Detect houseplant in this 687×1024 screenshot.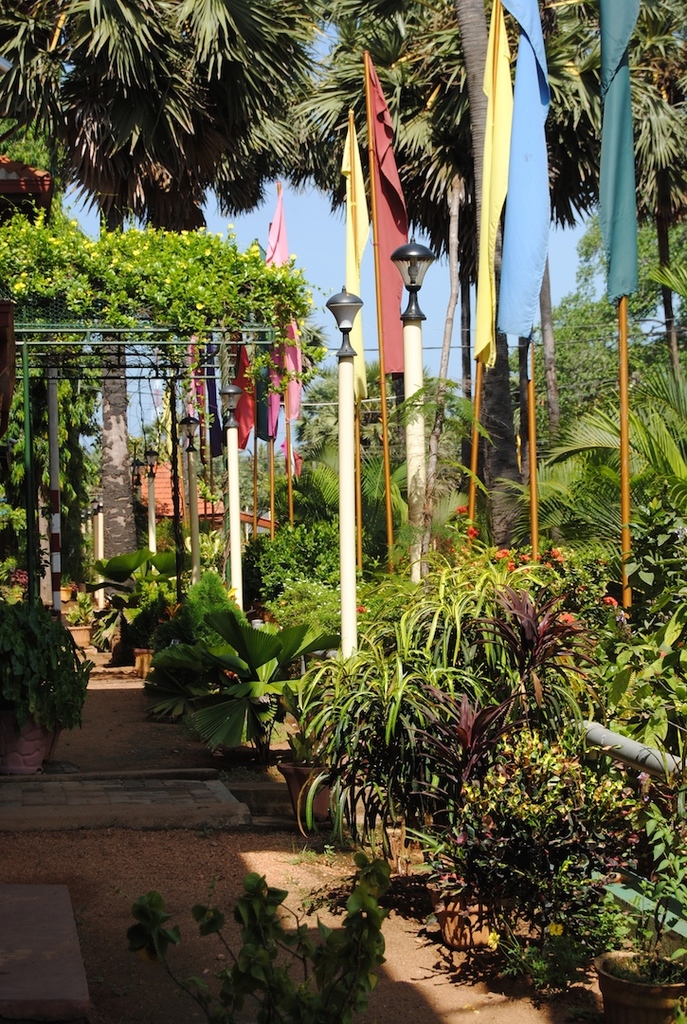
Detection: 130,868,387,1023.
